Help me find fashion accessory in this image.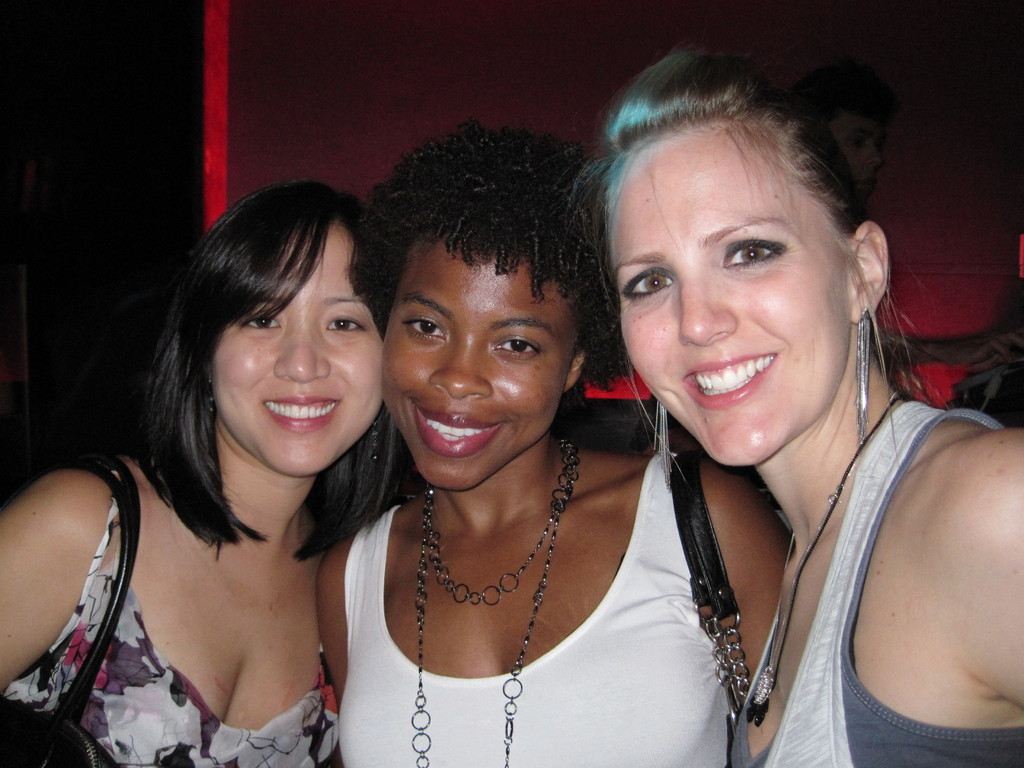
Found it: BBox(369, 409, 383, 465).
